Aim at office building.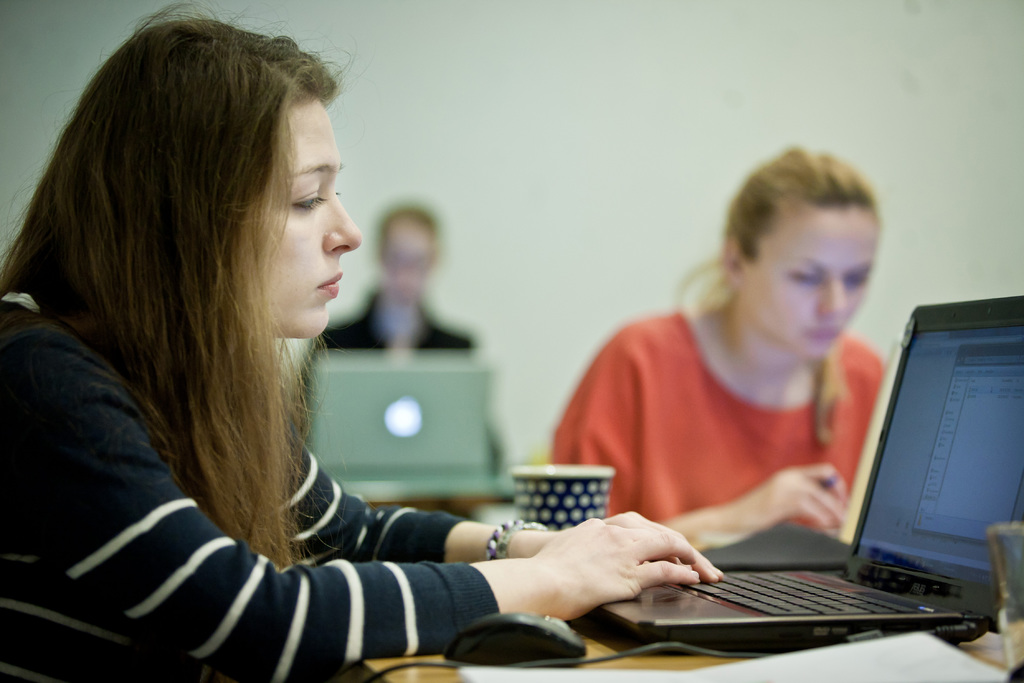
Aimed at pyautogui.locateOnScreen(2, 0, 1023, 682).
